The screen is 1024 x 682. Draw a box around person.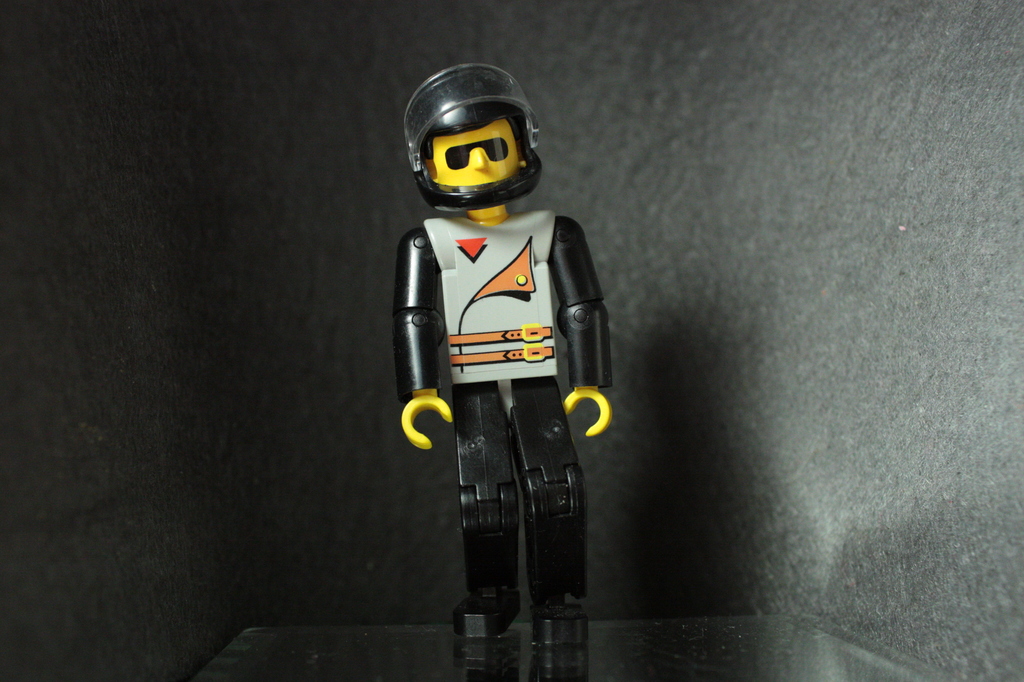
pyautogui.locateOnScreen(393, 58, 614, 681).
